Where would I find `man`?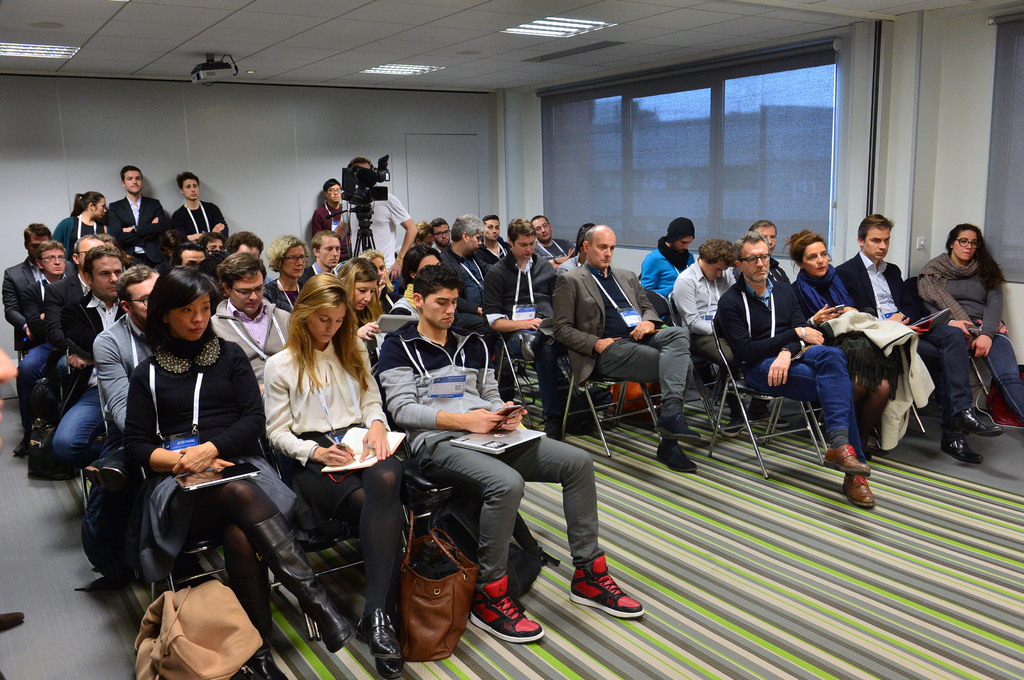
At 338:154:413:286.
